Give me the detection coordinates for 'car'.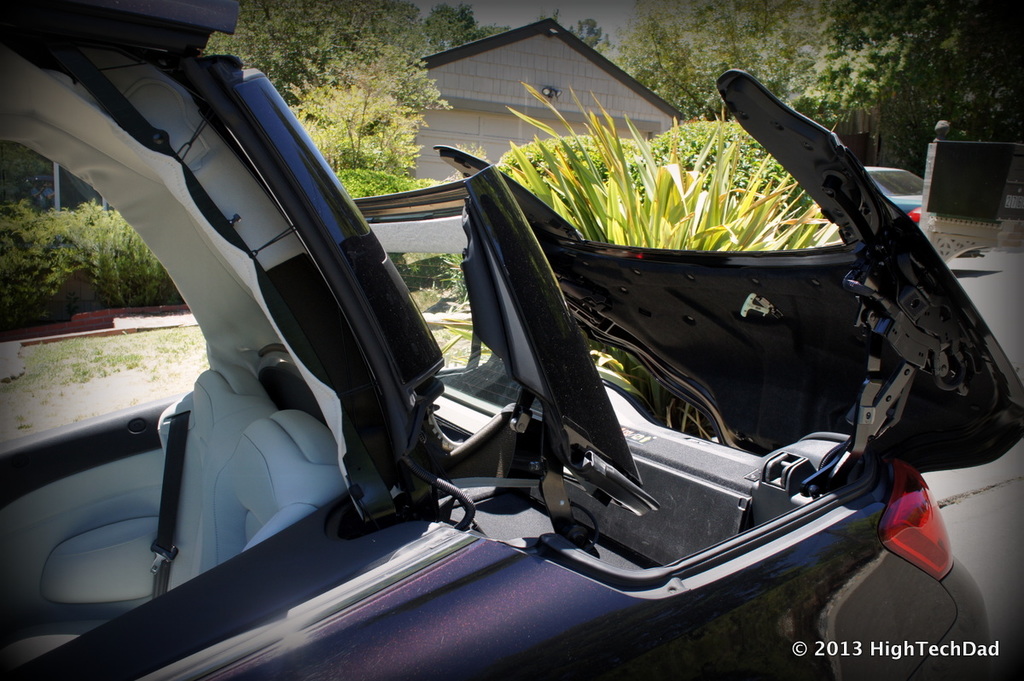
detection(862, 166, 924, 225).
